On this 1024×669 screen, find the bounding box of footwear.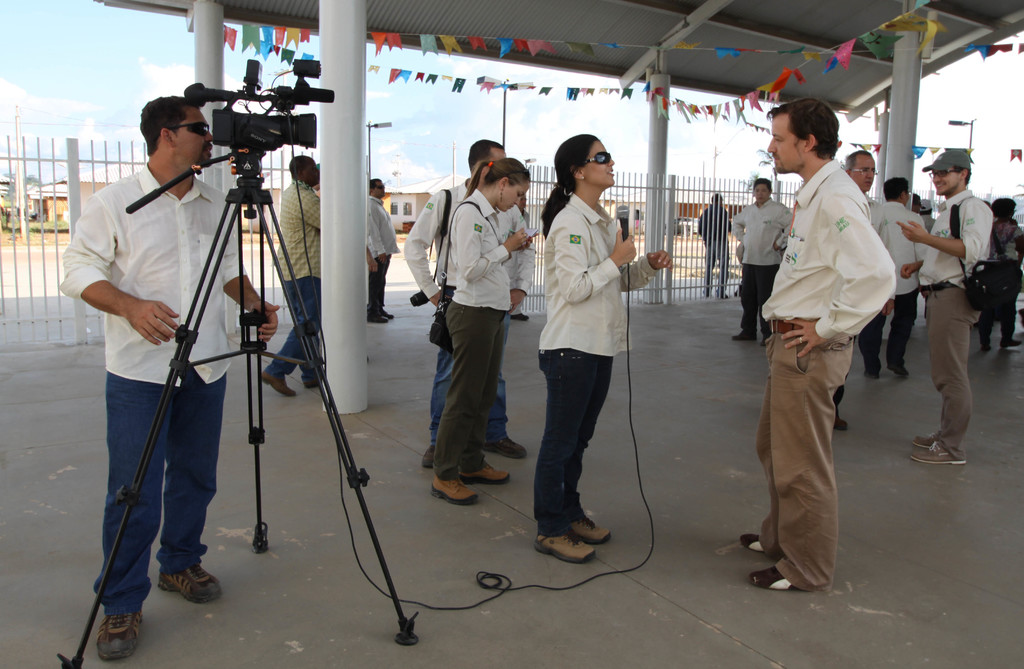
Bounding box: (996, 335, 1022, 349).
